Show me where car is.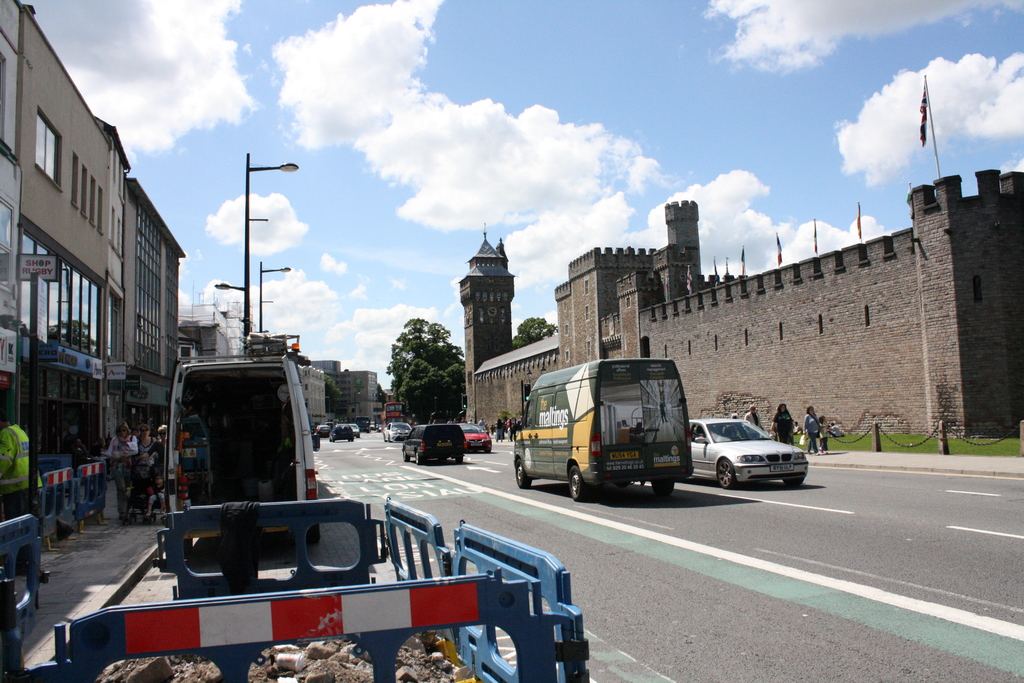
car is at 687/415/806/491.
